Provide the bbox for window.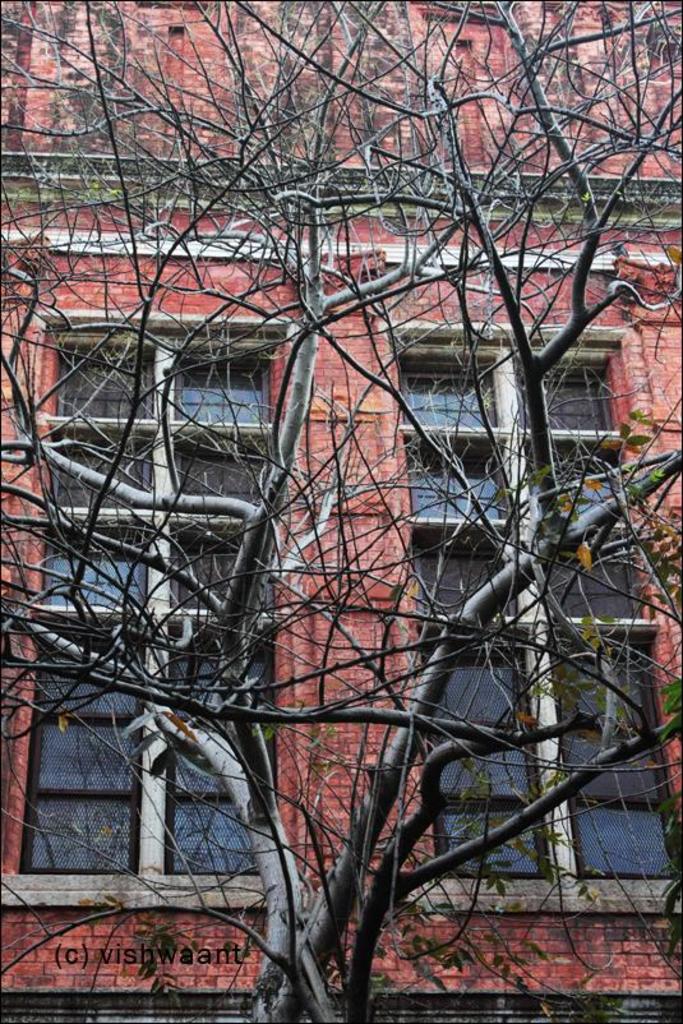
[left=47, top=138, right=629, bottom=995].
